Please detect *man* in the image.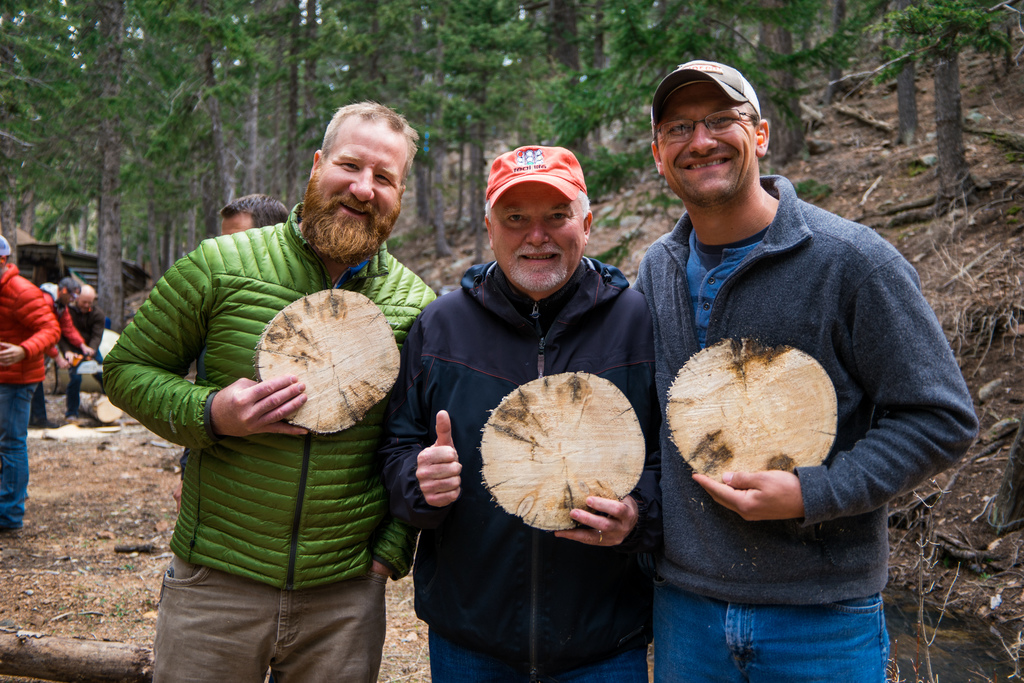
x1=566, y1=71, x2=971, y2=669.
